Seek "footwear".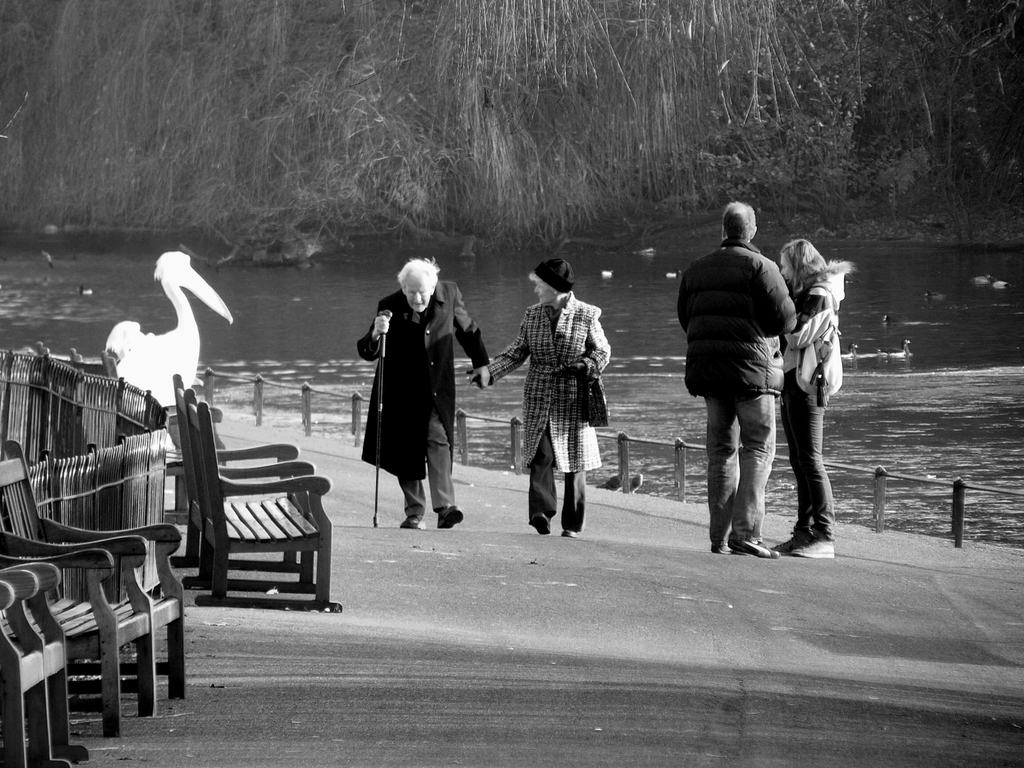
{"left": 529, "top": 506, "right": 550, "bottom": 529}.
